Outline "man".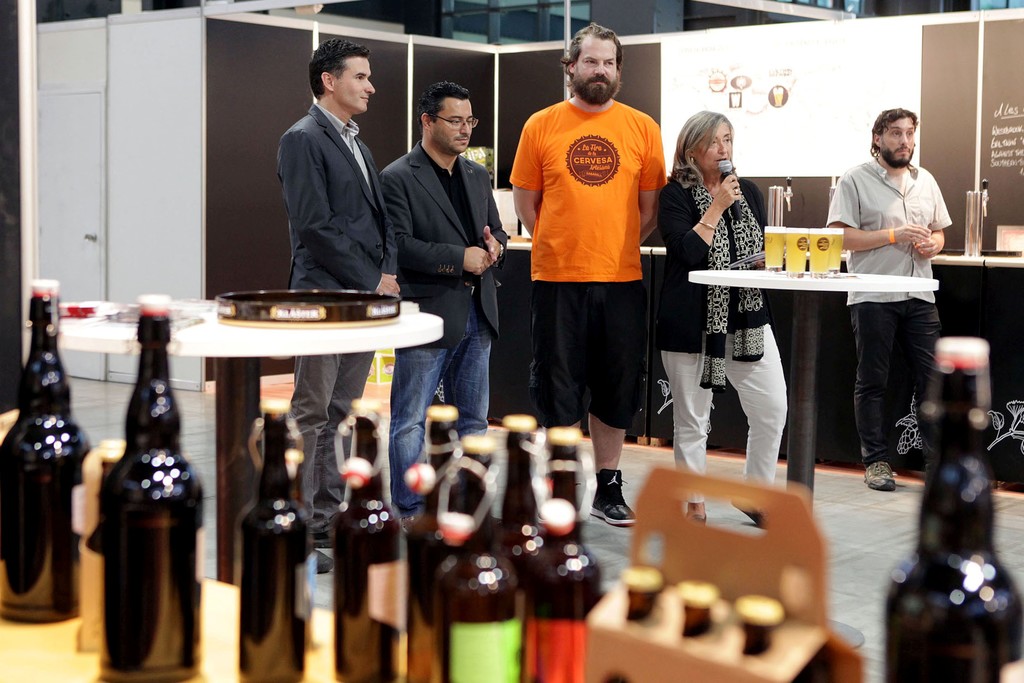
Outline: (left=506, top=37, right=683, bottom=506).
